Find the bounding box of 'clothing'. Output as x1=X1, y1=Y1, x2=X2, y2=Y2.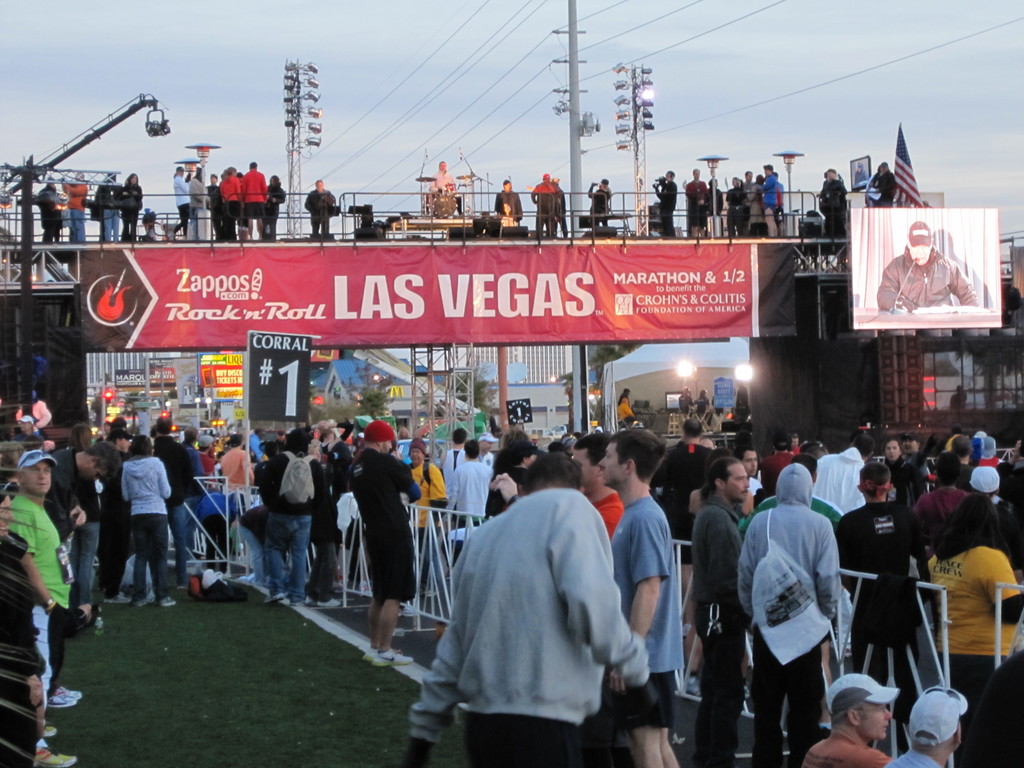
x1=62, y1=179, x2=90, y2=241.
